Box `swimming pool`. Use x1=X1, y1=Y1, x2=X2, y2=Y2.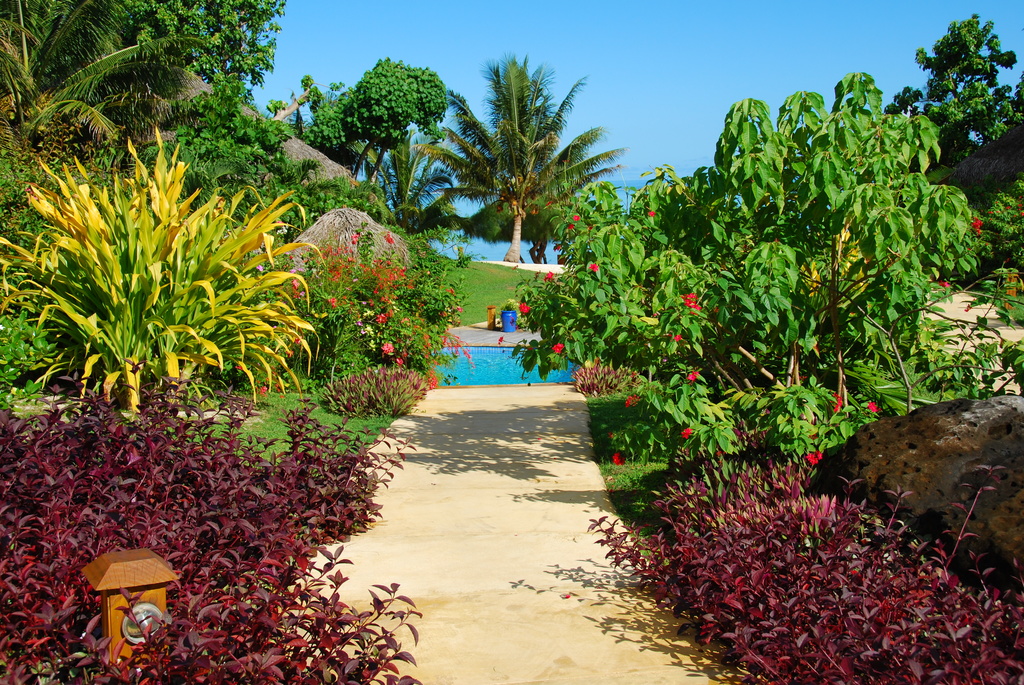
x1=430, y1=342, x2=582, y2=393.
